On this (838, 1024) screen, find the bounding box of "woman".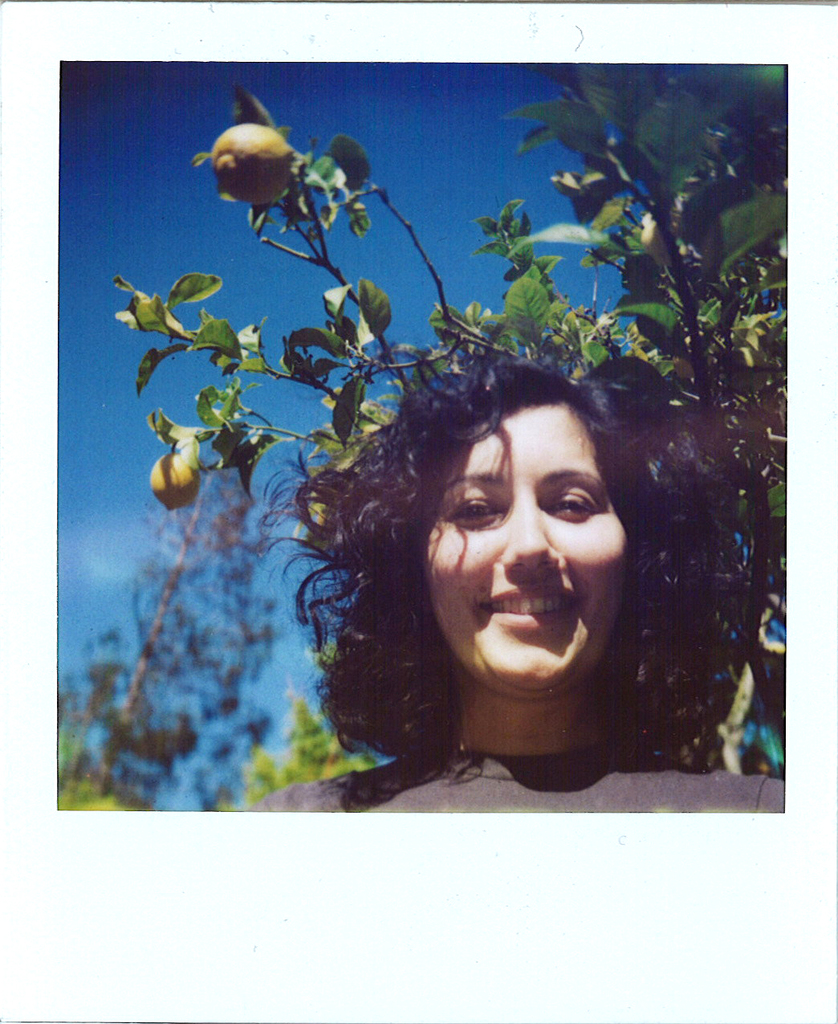
Bounding box: 124, 163, 758, 825.
